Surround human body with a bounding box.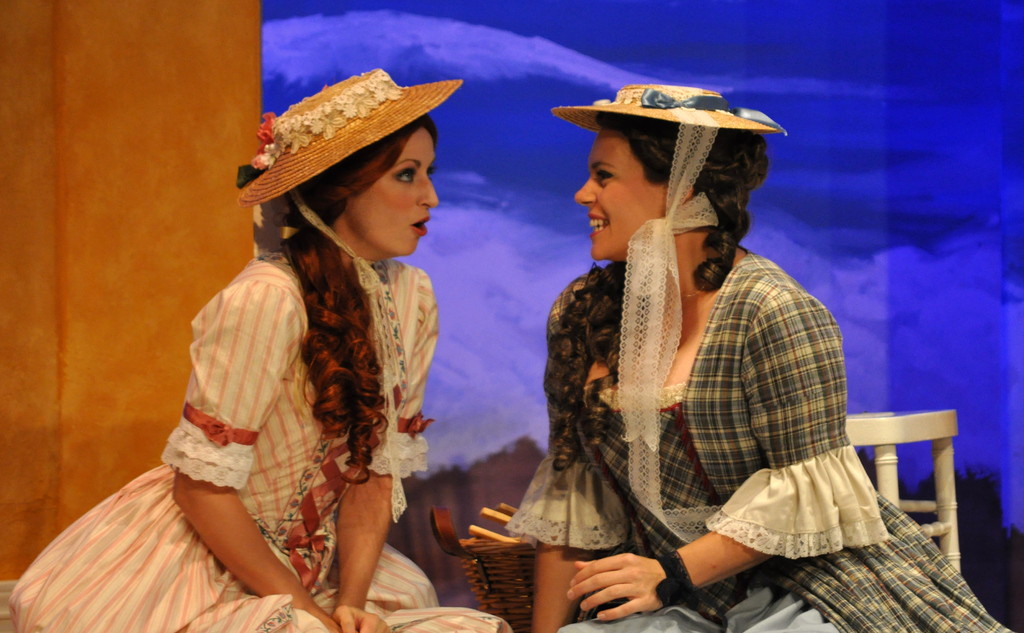
x1=520 y1=227 x2=1012 y2=632.
